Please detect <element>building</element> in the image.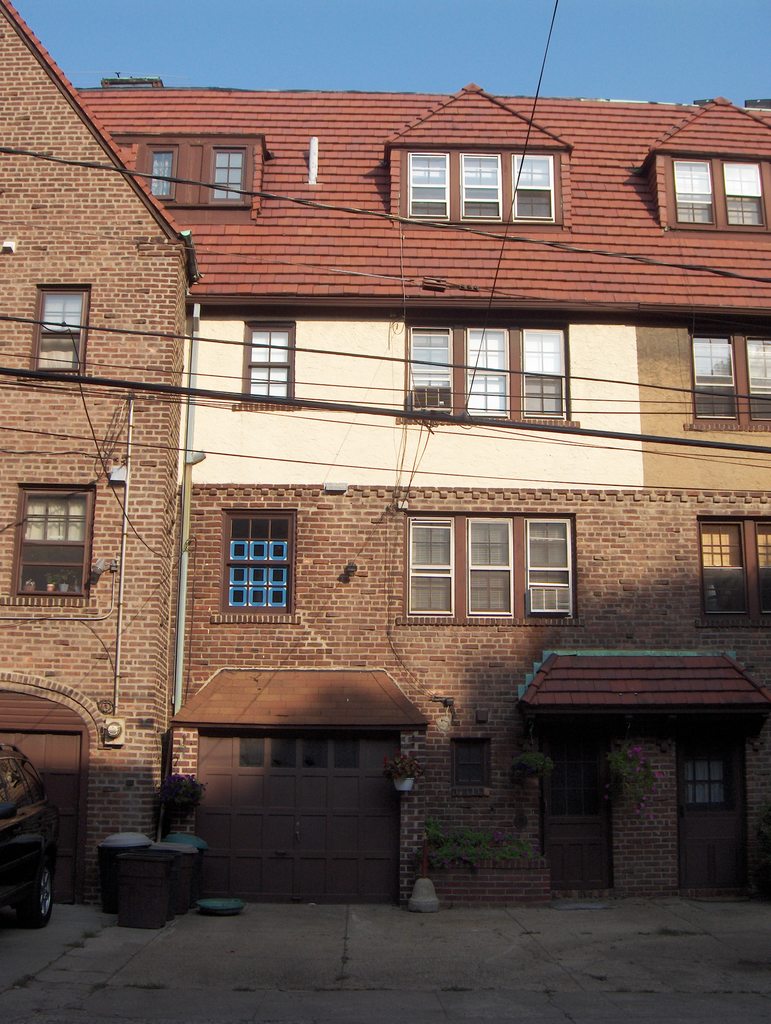
l=0, t=0, r=767, b=902.
